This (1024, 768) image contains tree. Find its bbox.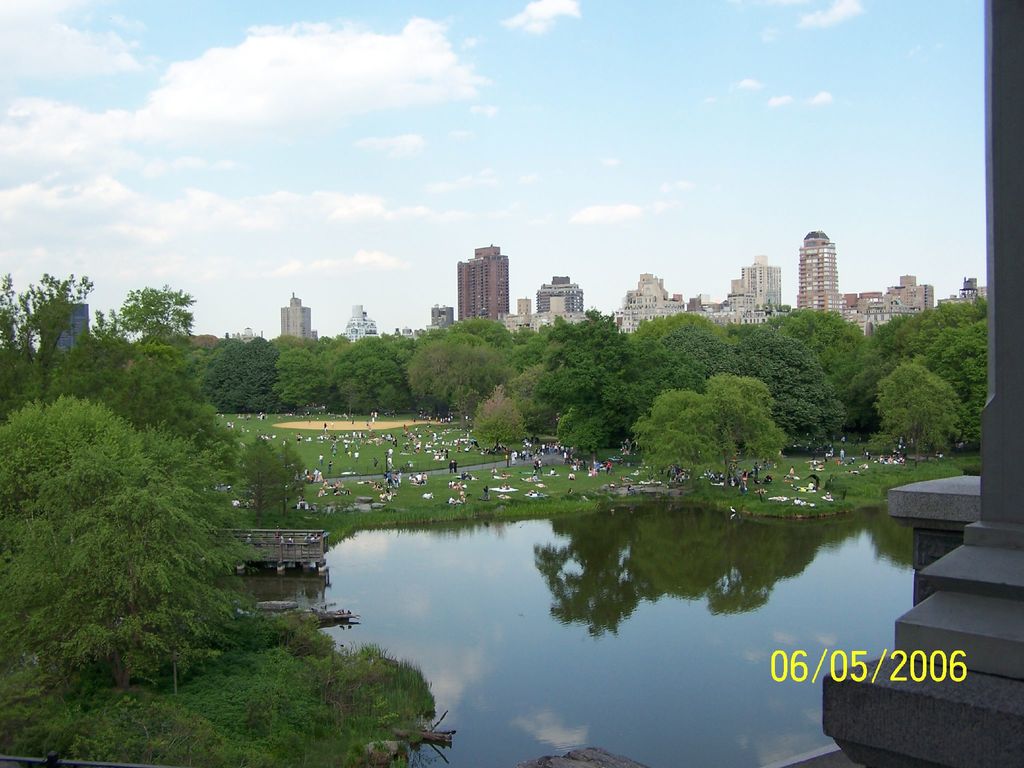
<box>0,276,35,412</box>.
